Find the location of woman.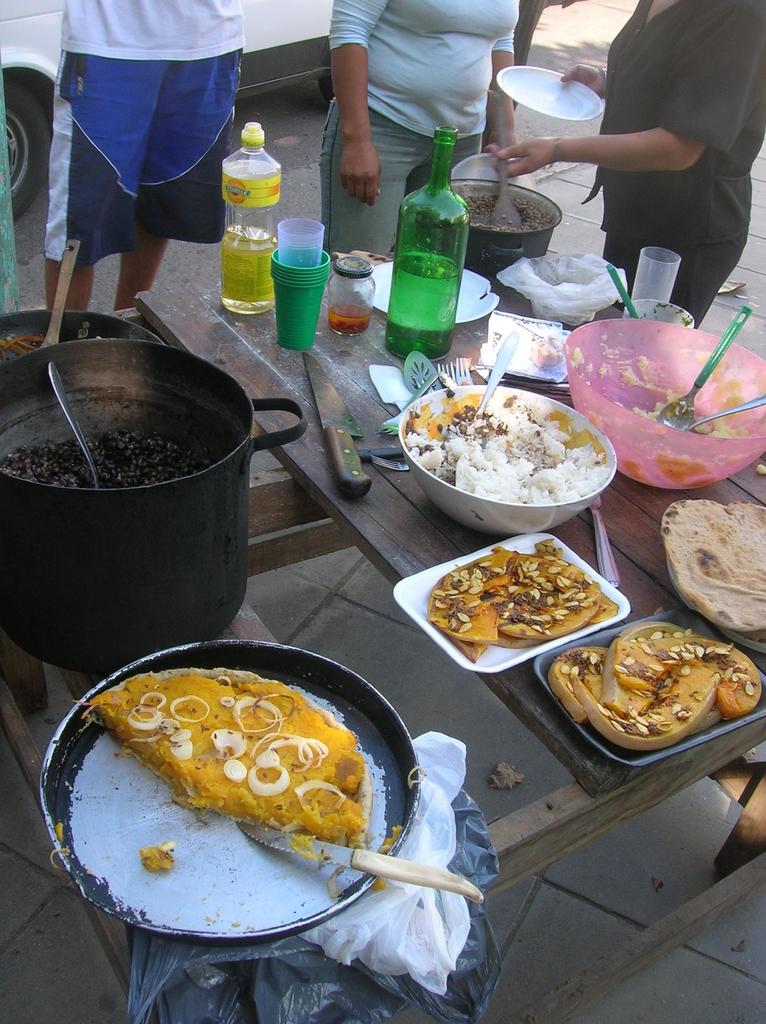
Location: bbox(324, 0, 512, 255).
